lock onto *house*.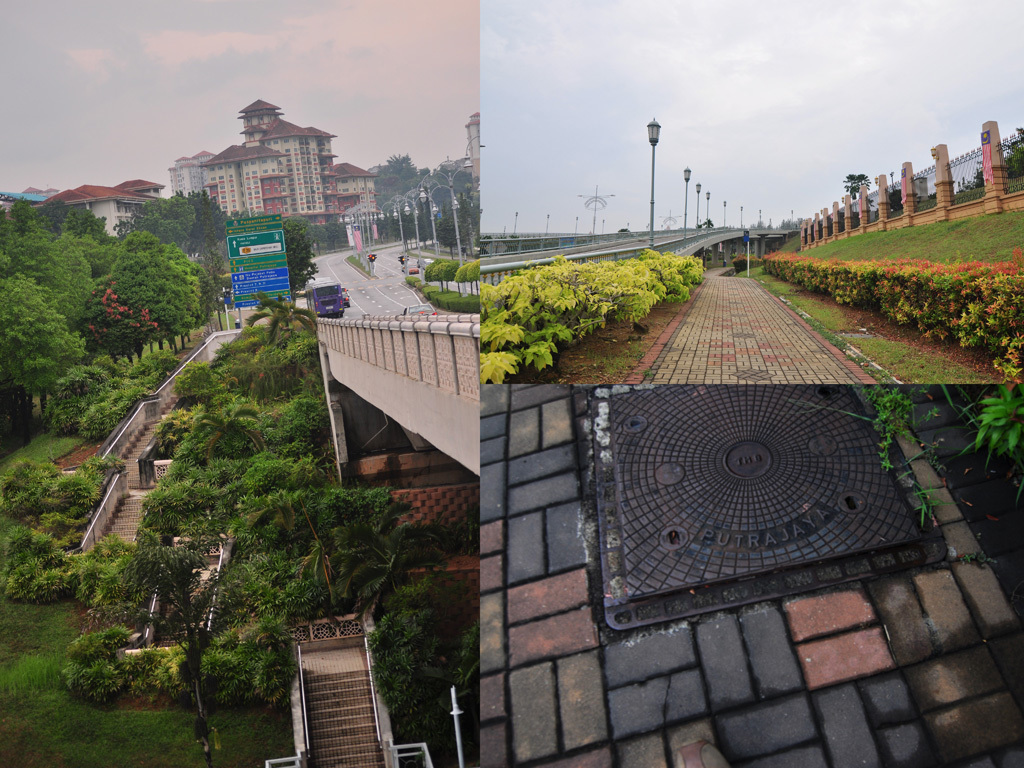
Locked: detection(838, 130, 1023, 214).
